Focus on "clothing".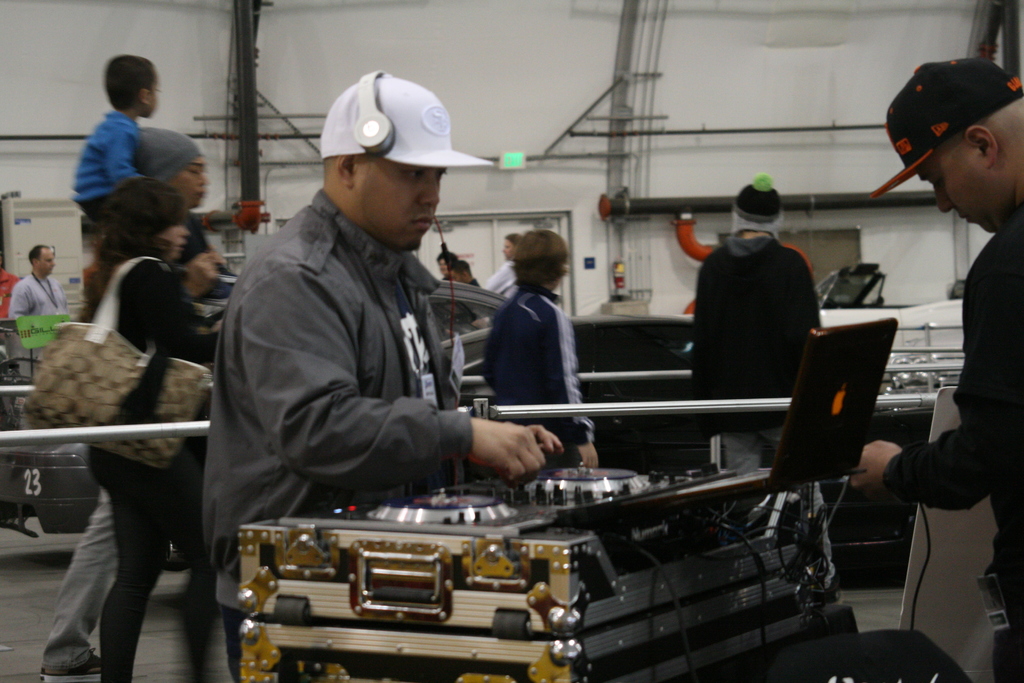
Focused at {"left": 688, "top": 233, "right": 823, "bottom": 588}.
